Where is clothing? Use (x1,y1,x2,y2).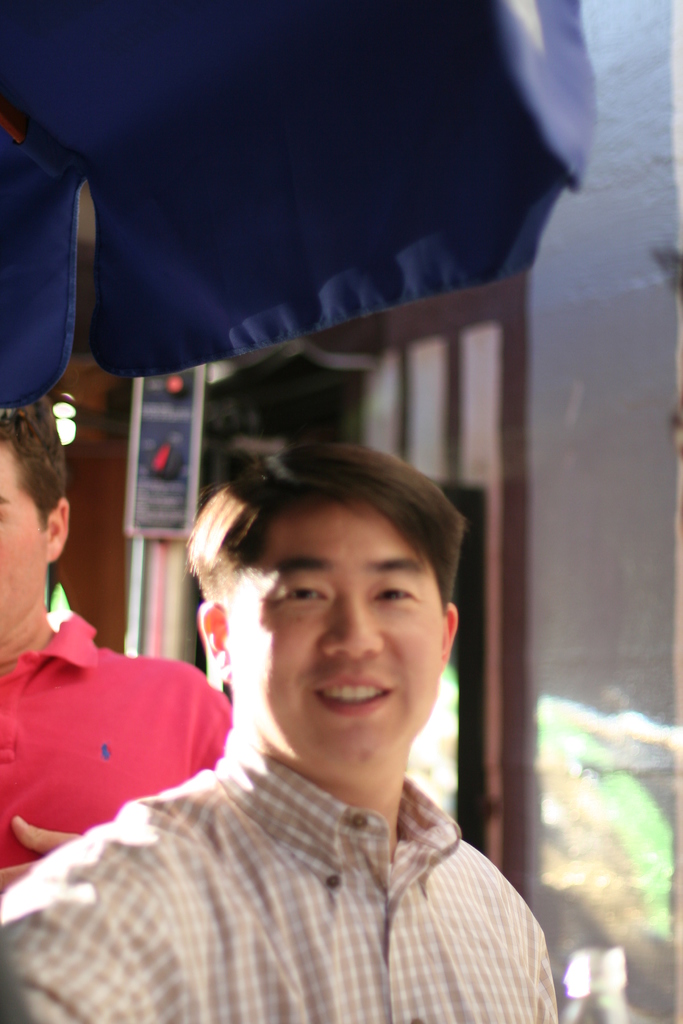
(0,605,240,886).
